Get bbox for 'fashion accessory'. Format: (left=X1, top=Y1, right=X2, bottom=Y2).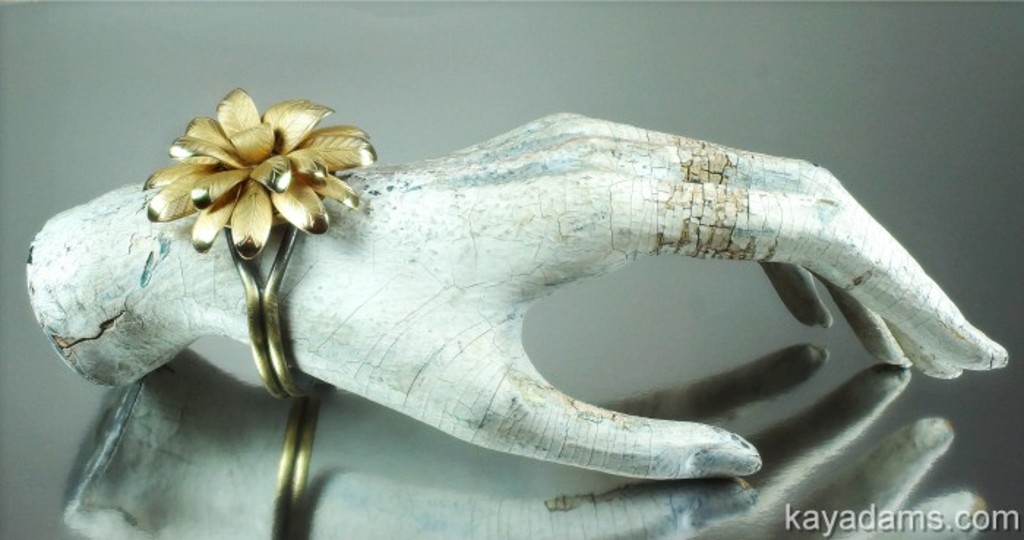
(left=140, top=85, right=379, bottom=401).
